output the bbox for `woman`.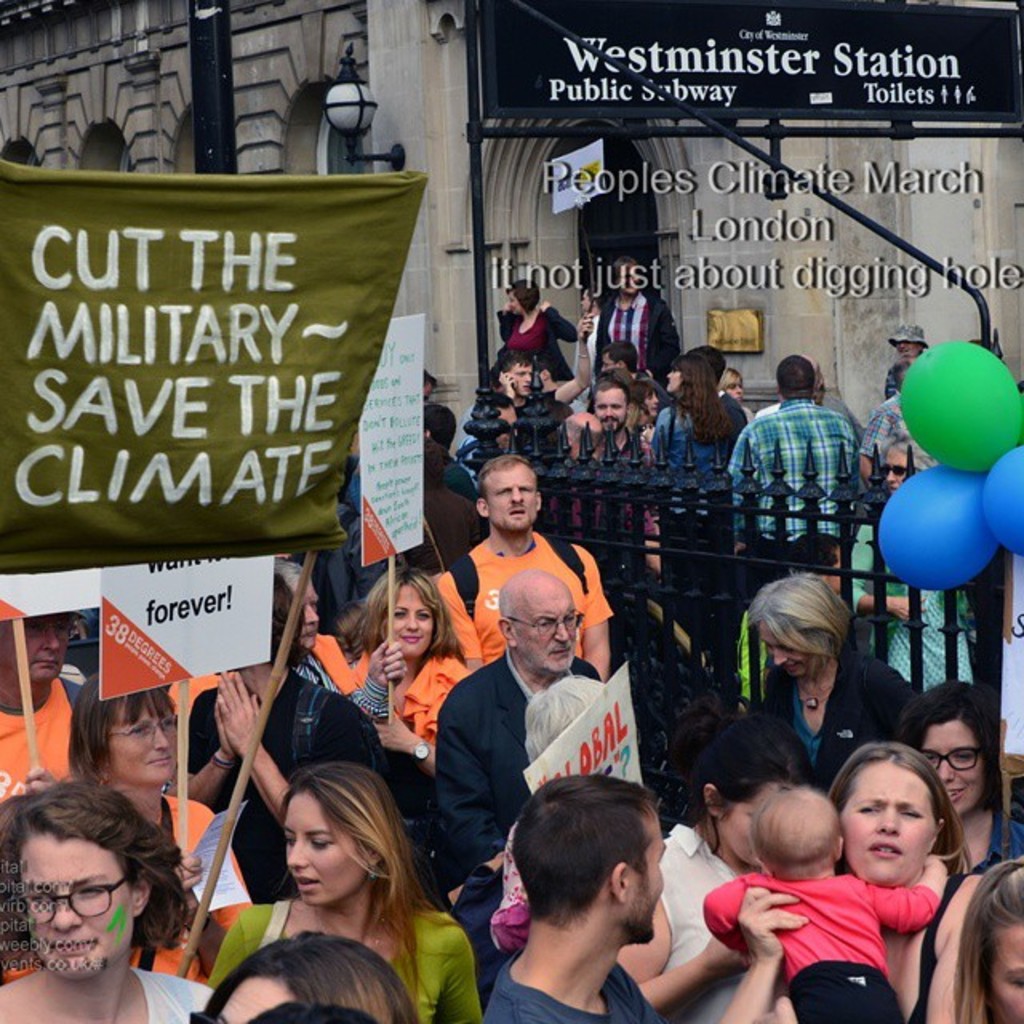
left=62, top=670, right=251, bottom=990.
